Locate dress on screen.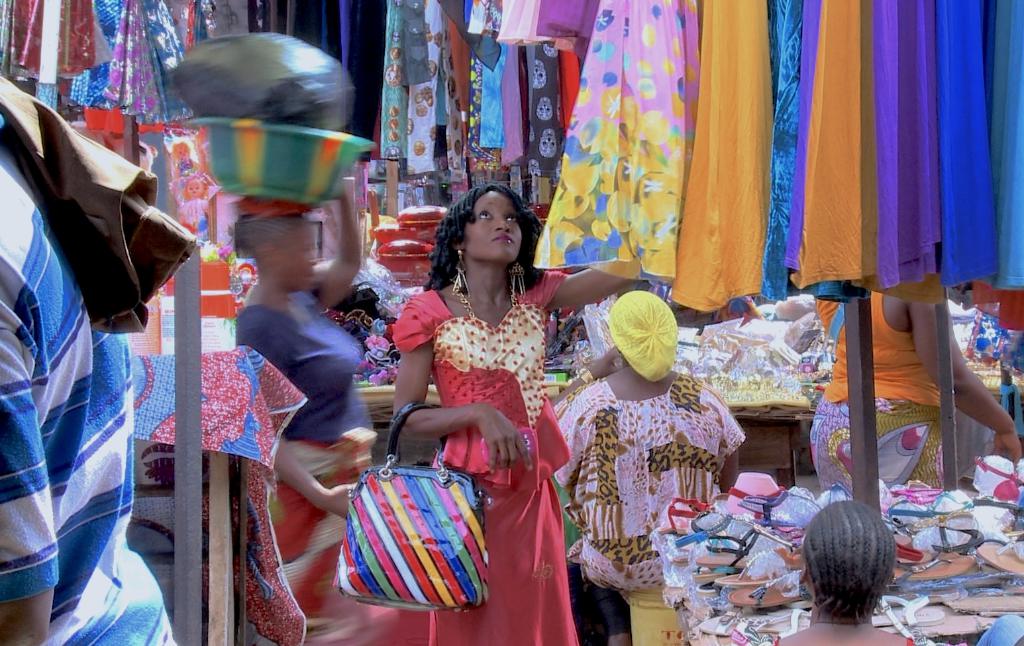
On screen at l=394, t=268, r=584, b=645.
